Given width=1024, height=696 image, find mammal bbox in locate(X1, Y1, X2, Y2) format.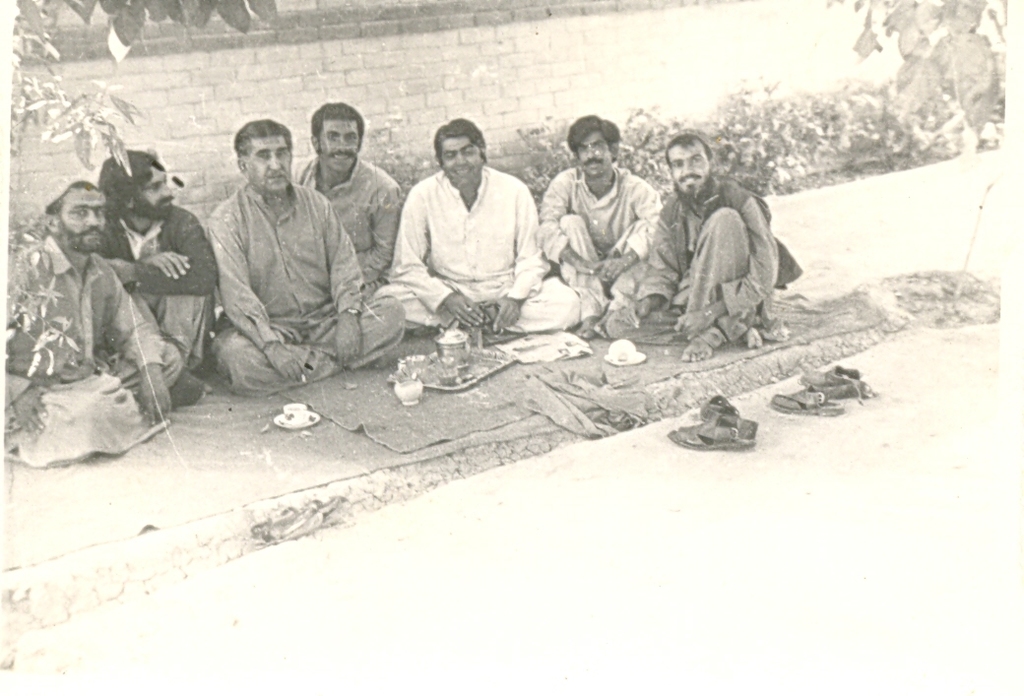
locate(0, 178, 185, 473).
